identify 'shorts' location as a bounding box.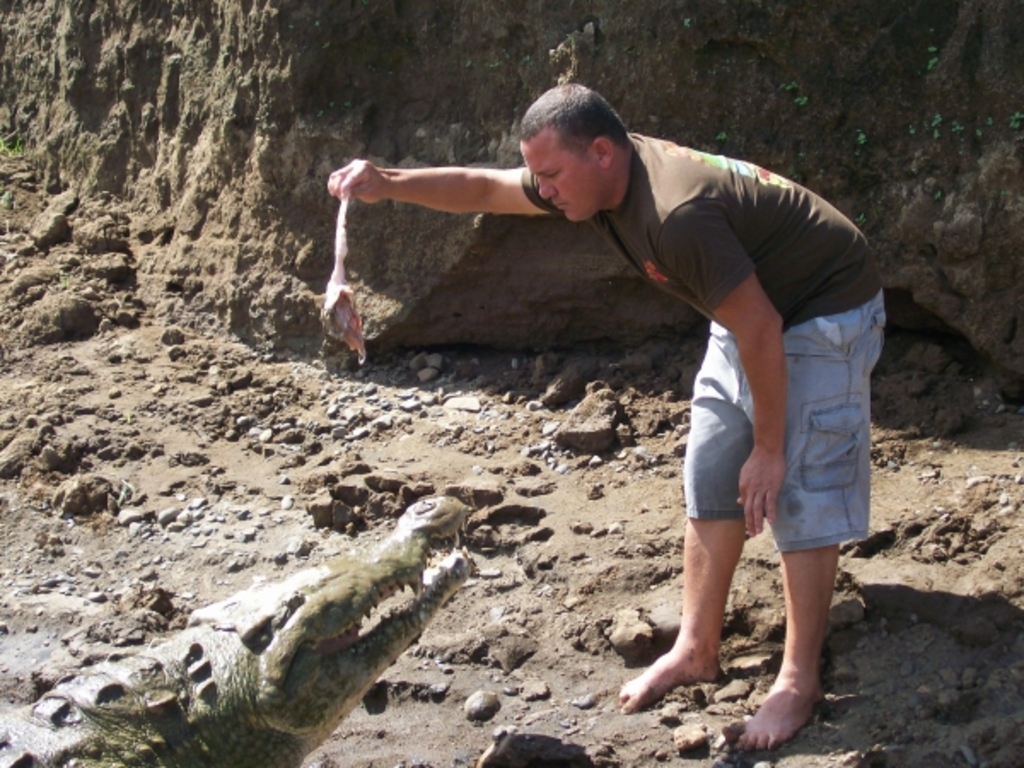
(681,292,887,556).
